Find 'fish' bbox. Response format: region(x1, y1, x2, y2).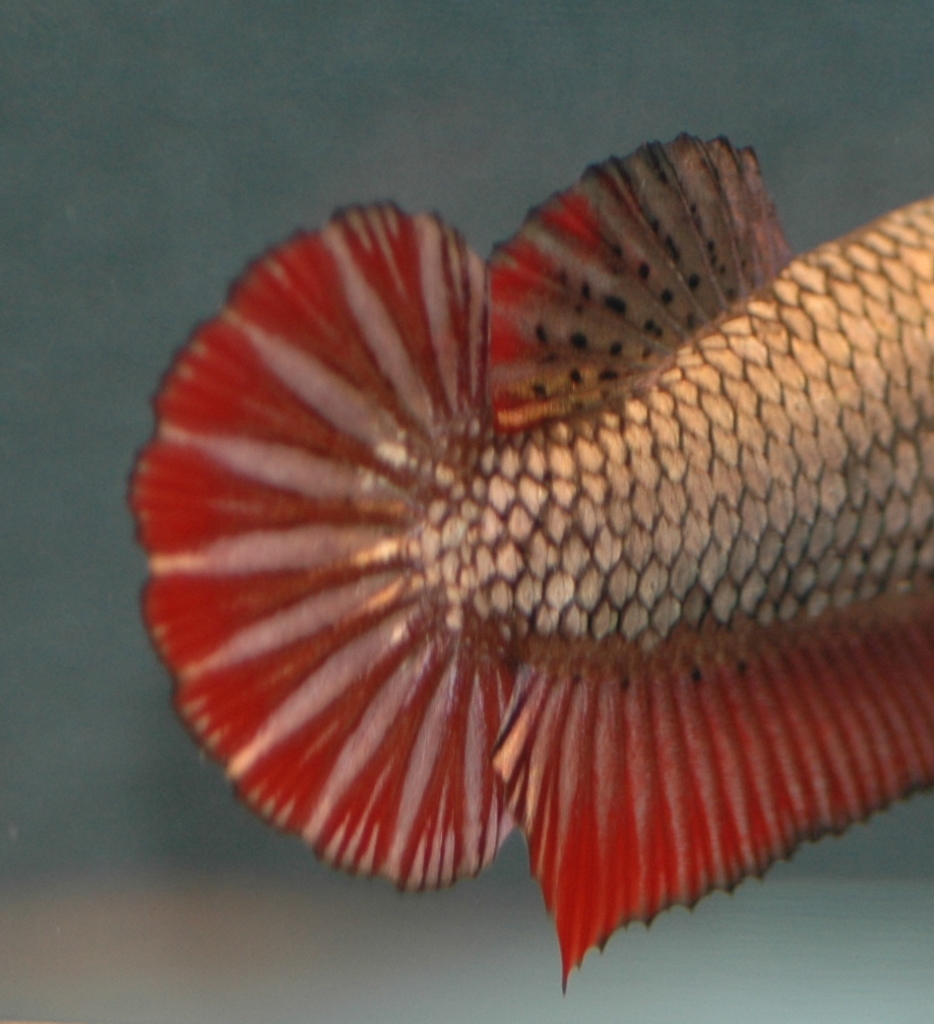
region(95, 183, 911, 894).
